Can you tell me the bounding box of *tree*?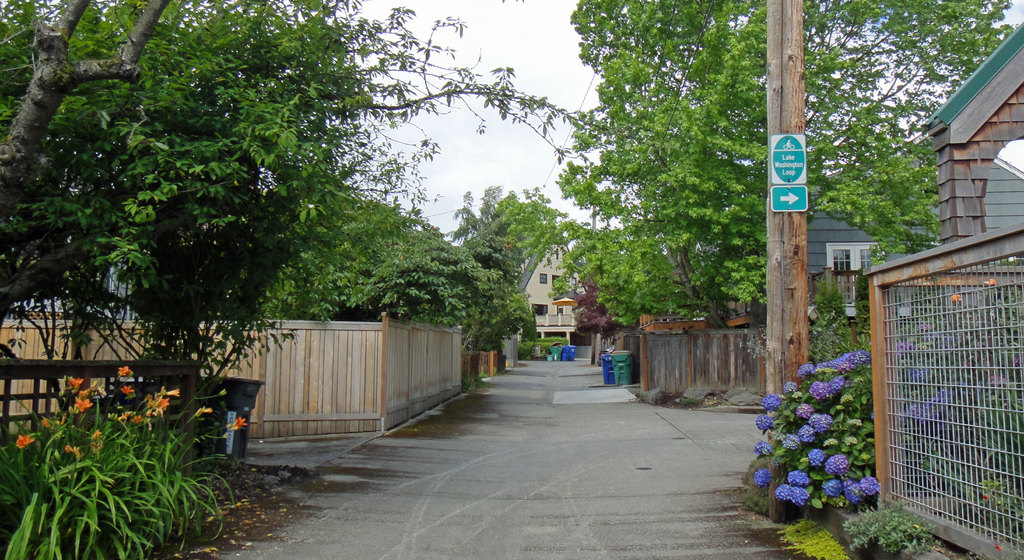
l=564, t=0, r=1023, b=326.
